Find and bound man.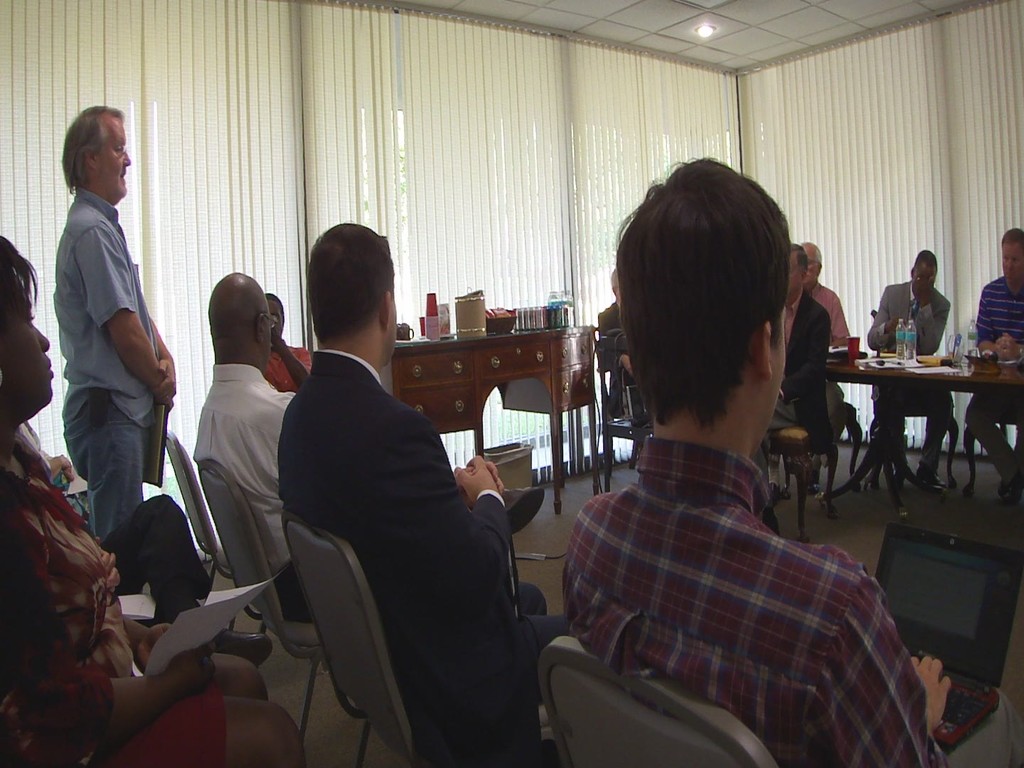
Bound: <bbox>599, 268, 632, 411</bbox>.
